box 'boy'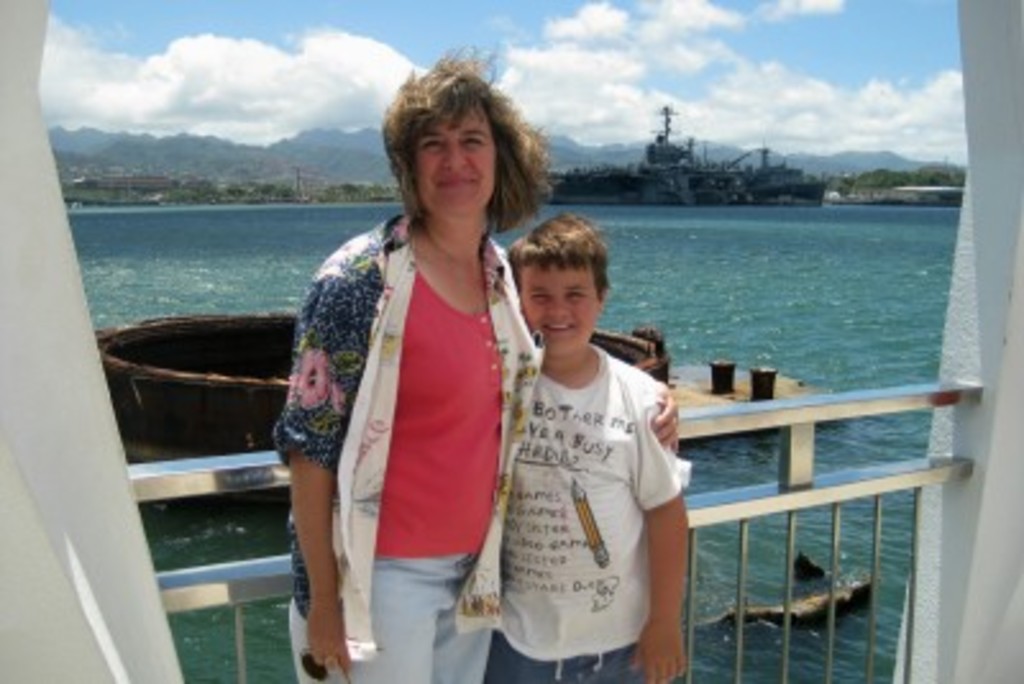
<bbox>502, 208, 699, 681</bbox>
